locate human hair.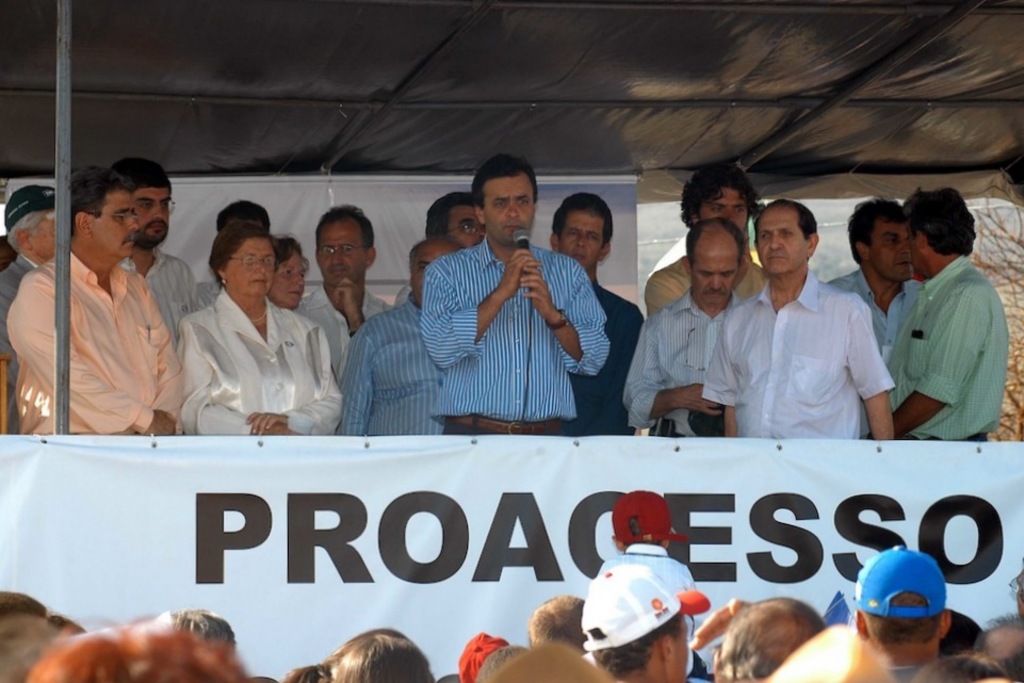
Bounding box: {"x1": 421, "y1": 192, "x2": 476, "y2": 237}.
